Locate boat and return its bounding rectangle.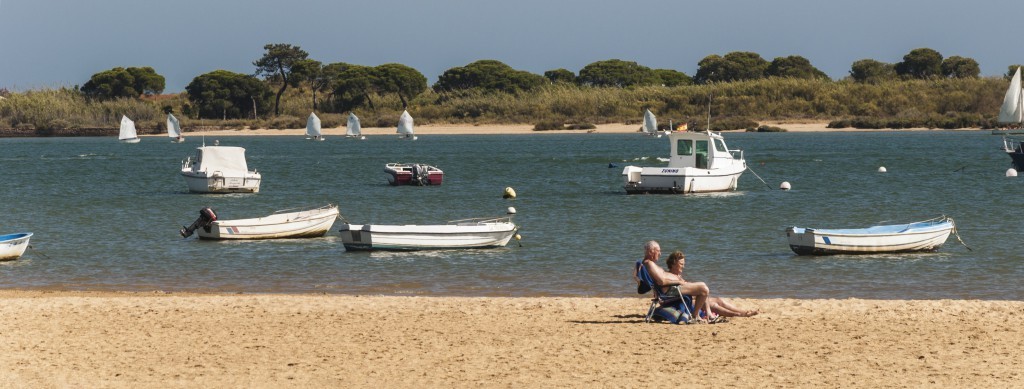
pyautogui.locateOnScreen(112, 105, 147, 143).
